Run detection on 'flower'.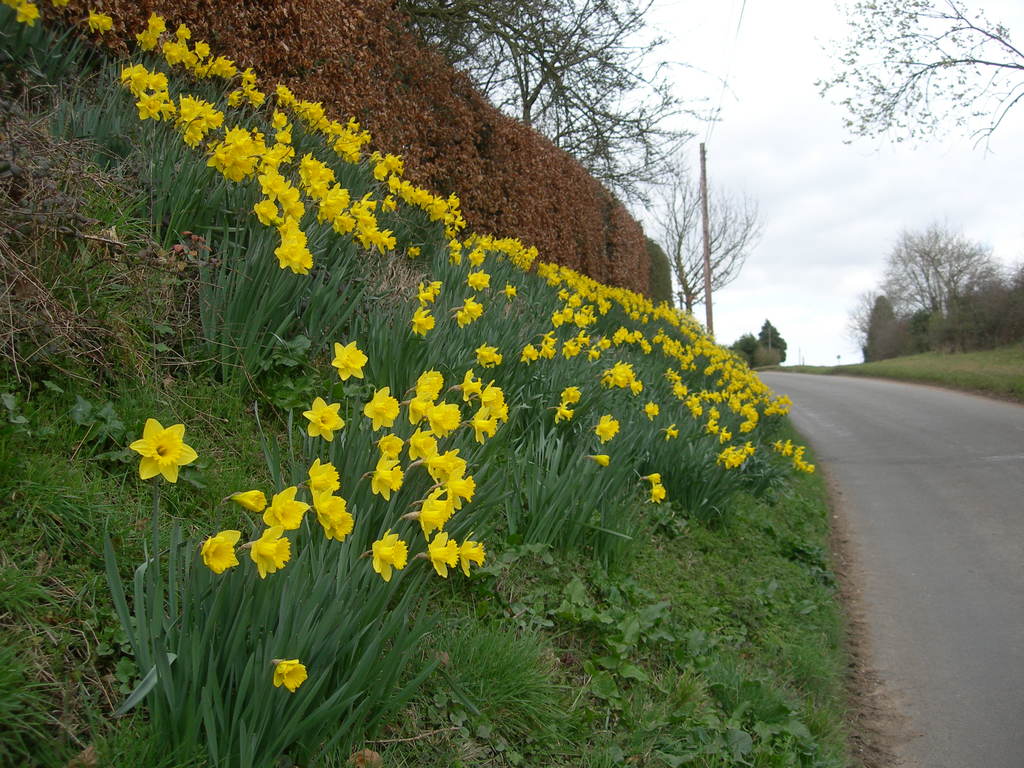
Result: bbox(273, 655, 311, 693).
